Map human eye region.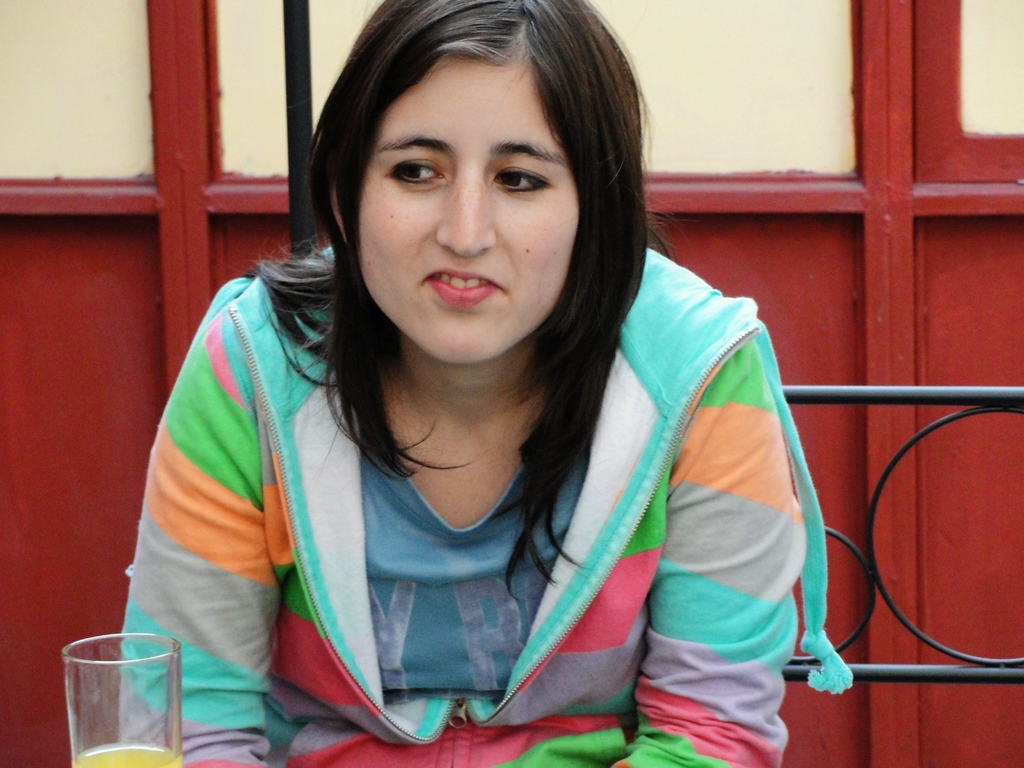
Mapped to {"left": 388, "top": 155, "right": 449, "bottom": 191}.
